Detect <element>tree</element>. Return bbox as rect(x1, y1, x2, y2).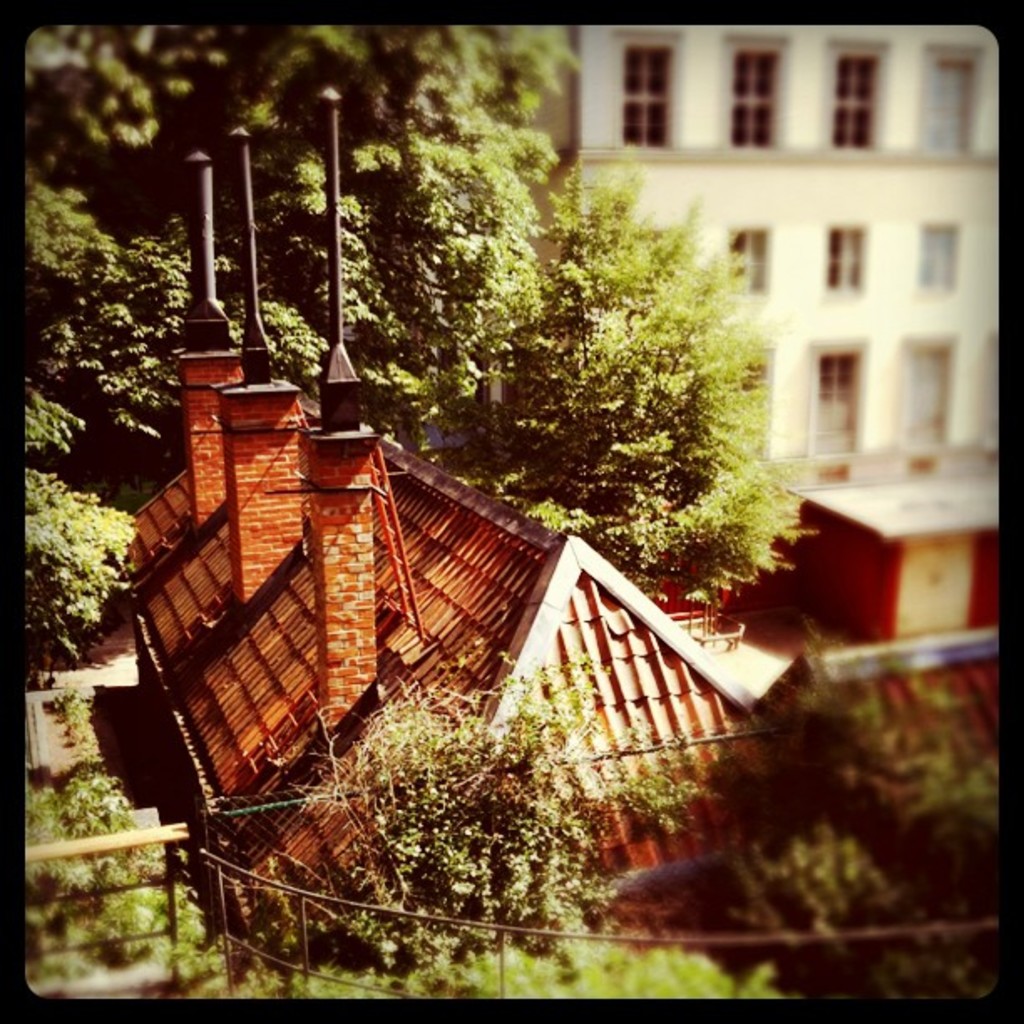
rect(724, 646, 1022, 1016).
